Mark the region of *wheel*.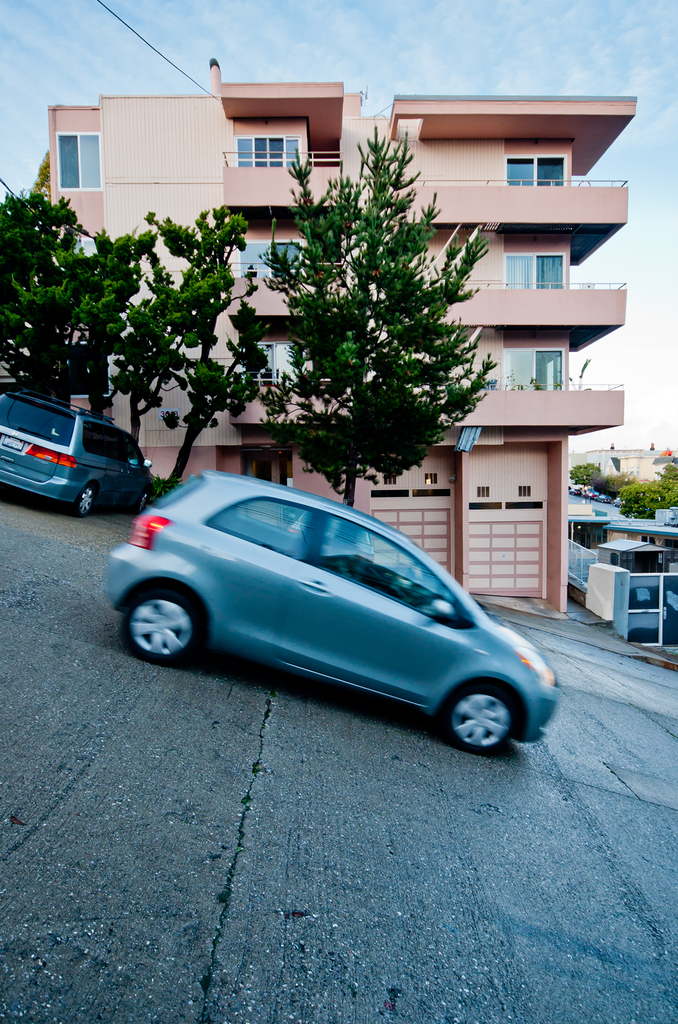
Region: [78,486,94,516].
